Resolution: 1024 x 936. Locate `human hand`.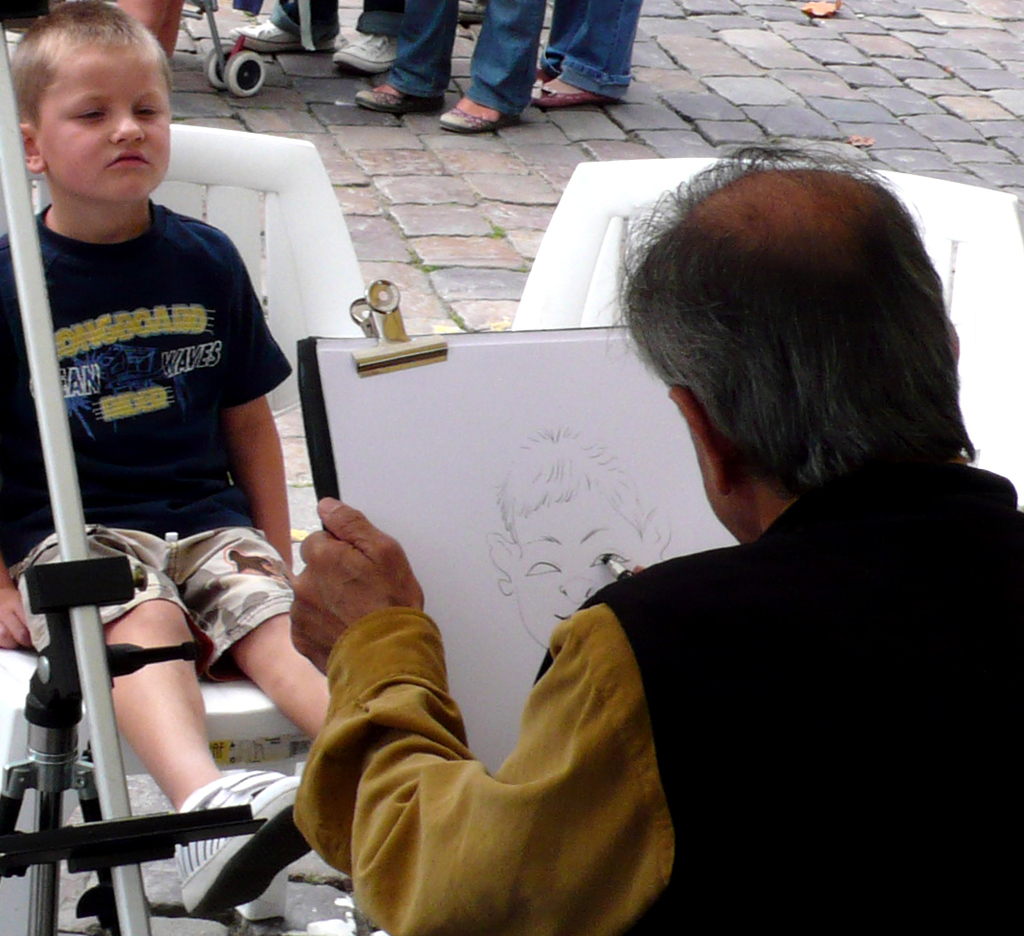
[left=0, top=575, right=33, bottom=653].
